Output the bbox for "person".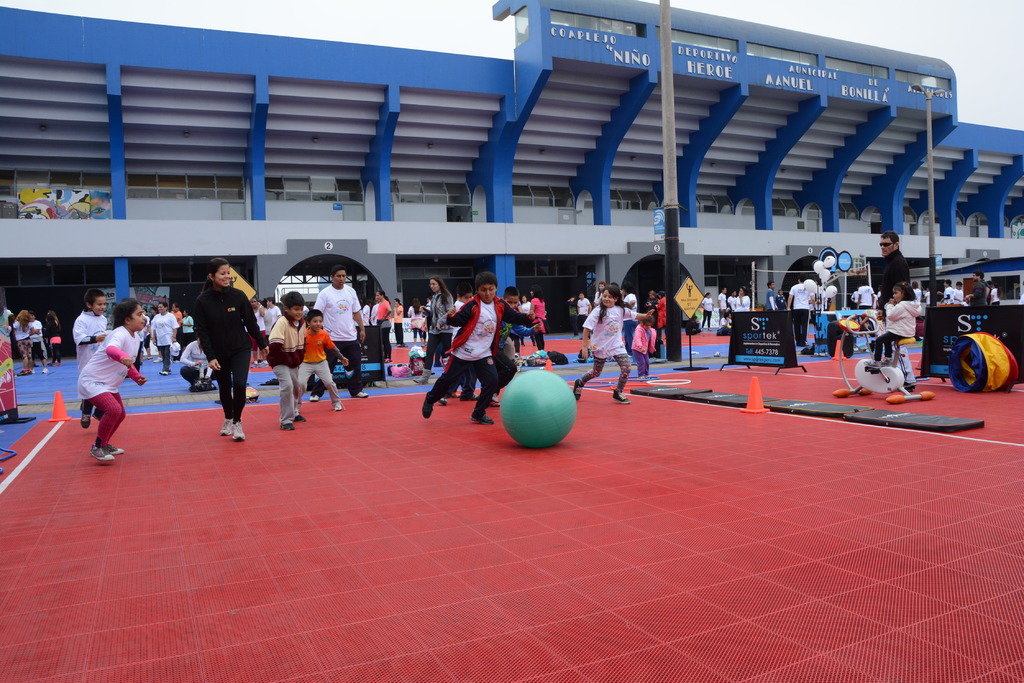
[left=726, top=289, right=737, bottom=310].
